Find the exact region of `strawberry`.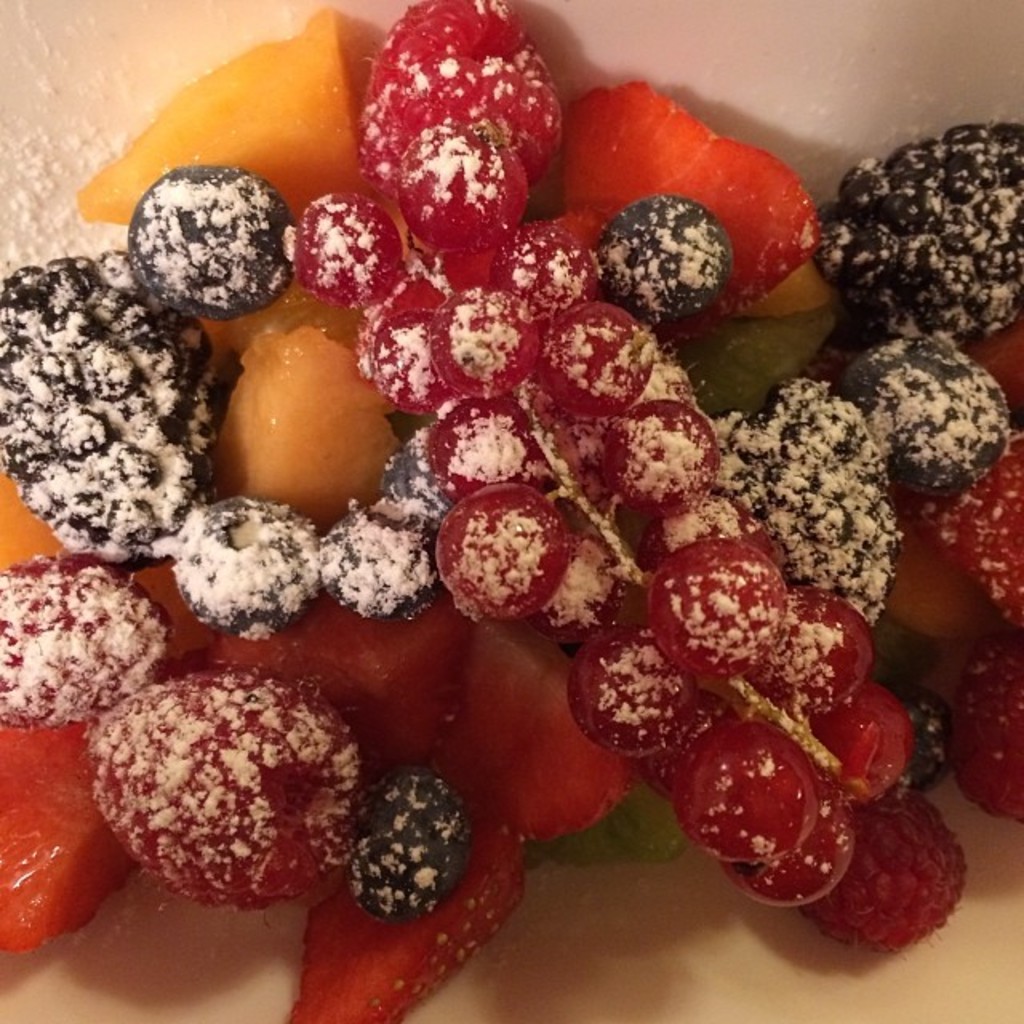
Exact region: locate(179, 586, 472, 770).
